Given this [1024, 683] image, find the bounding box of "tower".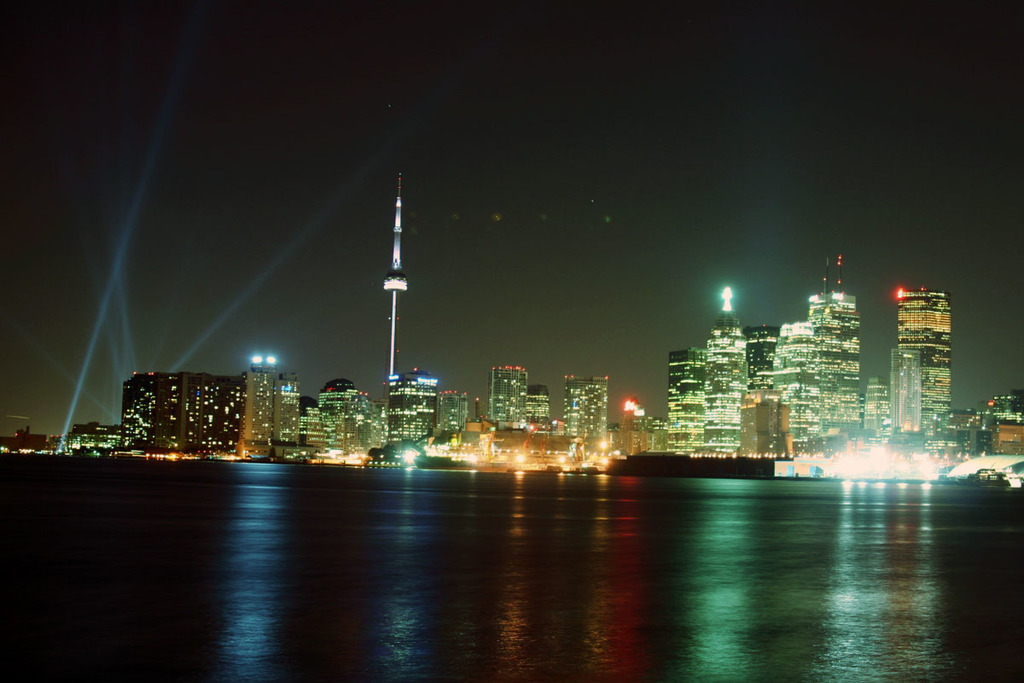
[653,299,858,455].
